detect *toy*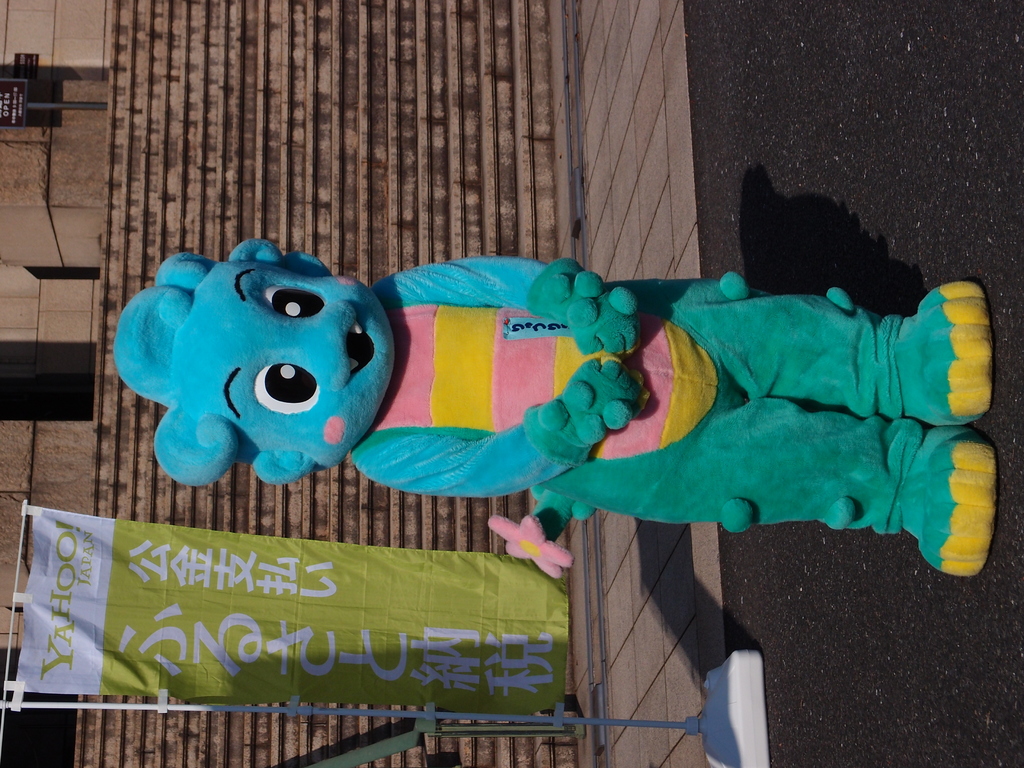
[left=144, top=246, right=957, bottom=620]
